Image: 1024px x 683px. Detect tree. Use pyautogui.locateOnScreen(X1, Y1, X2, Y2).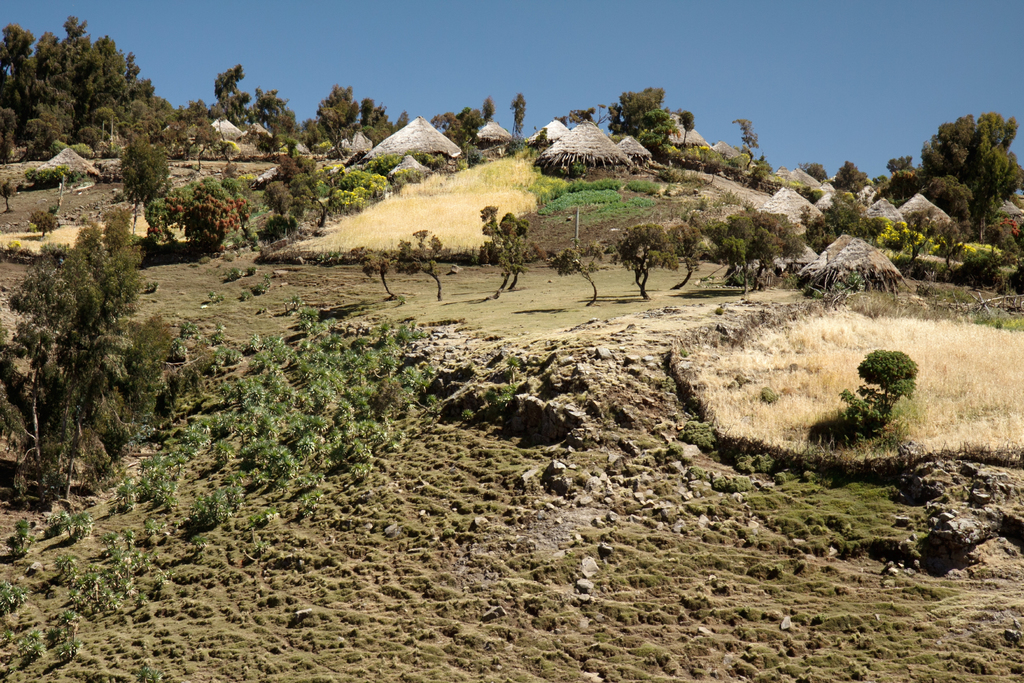
pyautogui.locateOnScreen(117, 136, 173, 215).
